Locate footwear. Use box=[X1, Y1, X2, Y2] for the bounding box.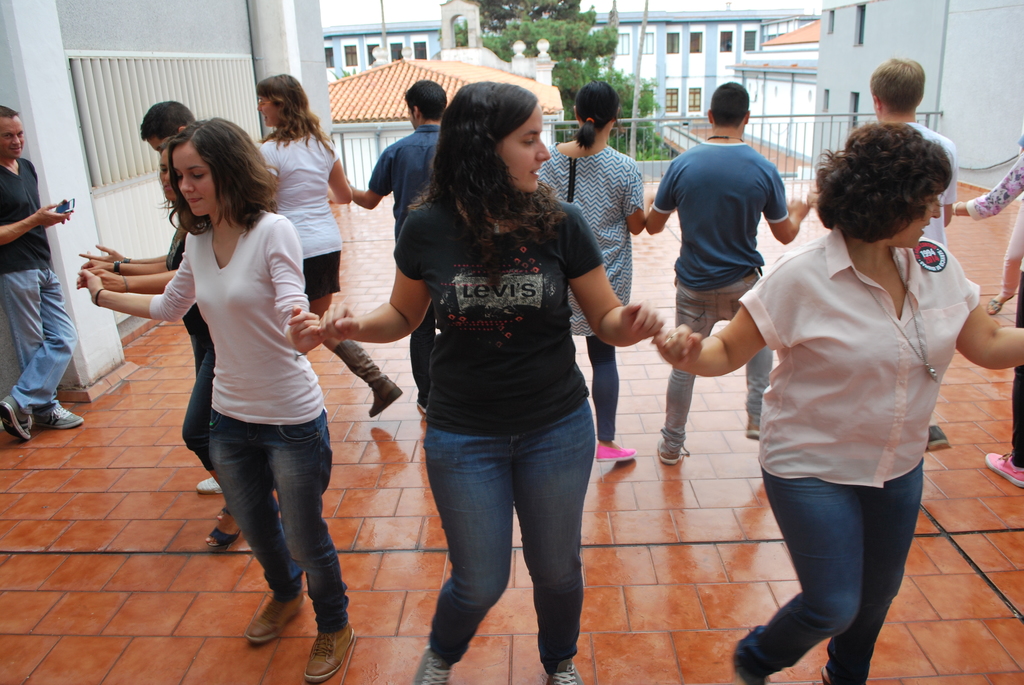
box=[925, 420, 956, 452].
